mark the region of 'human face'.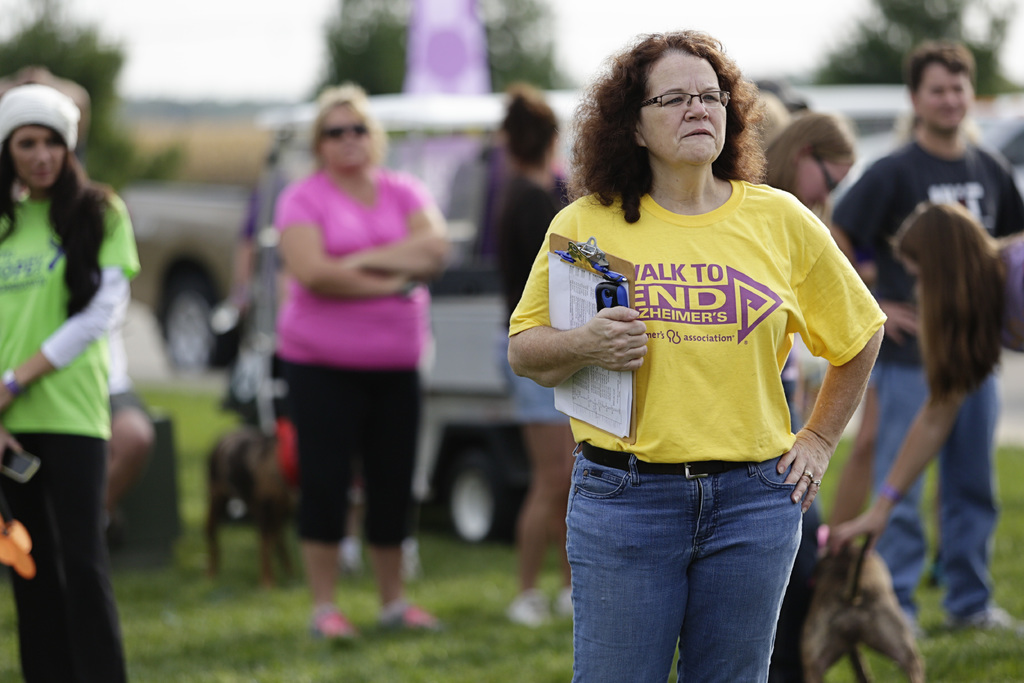
Region: locate(804, 160, 853, 206).
